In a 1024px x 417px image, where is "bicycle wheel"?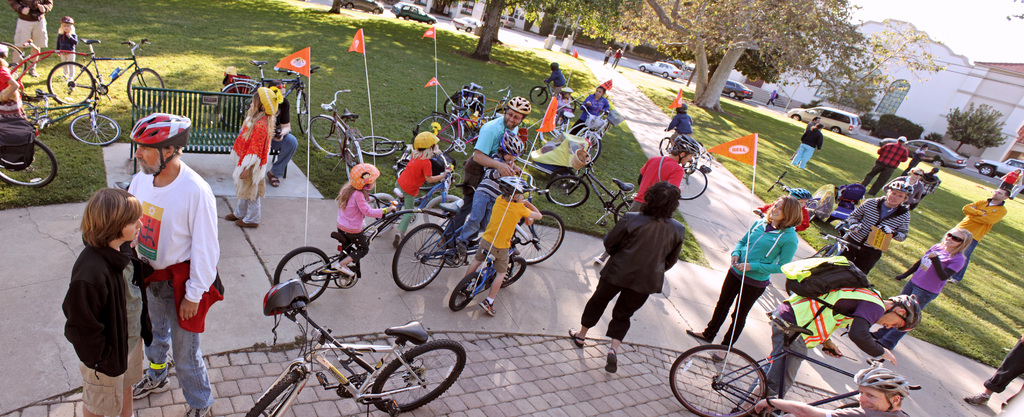
70,114,124,144.
